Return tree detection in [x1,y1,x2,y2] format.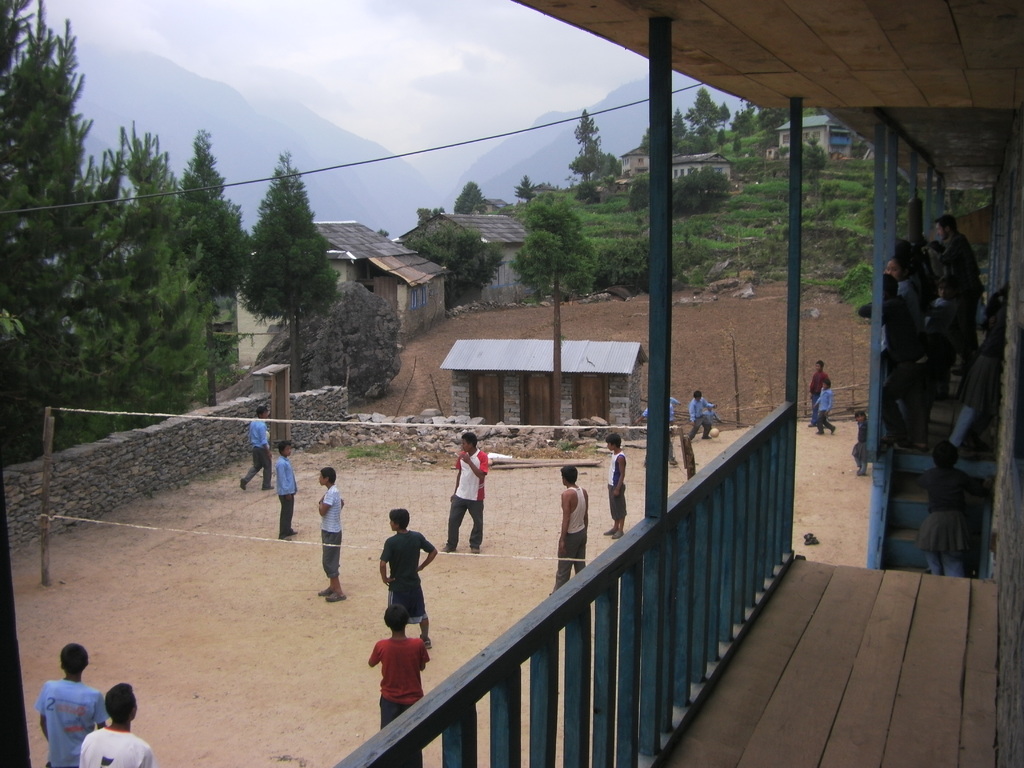
[451,177,488,222].
